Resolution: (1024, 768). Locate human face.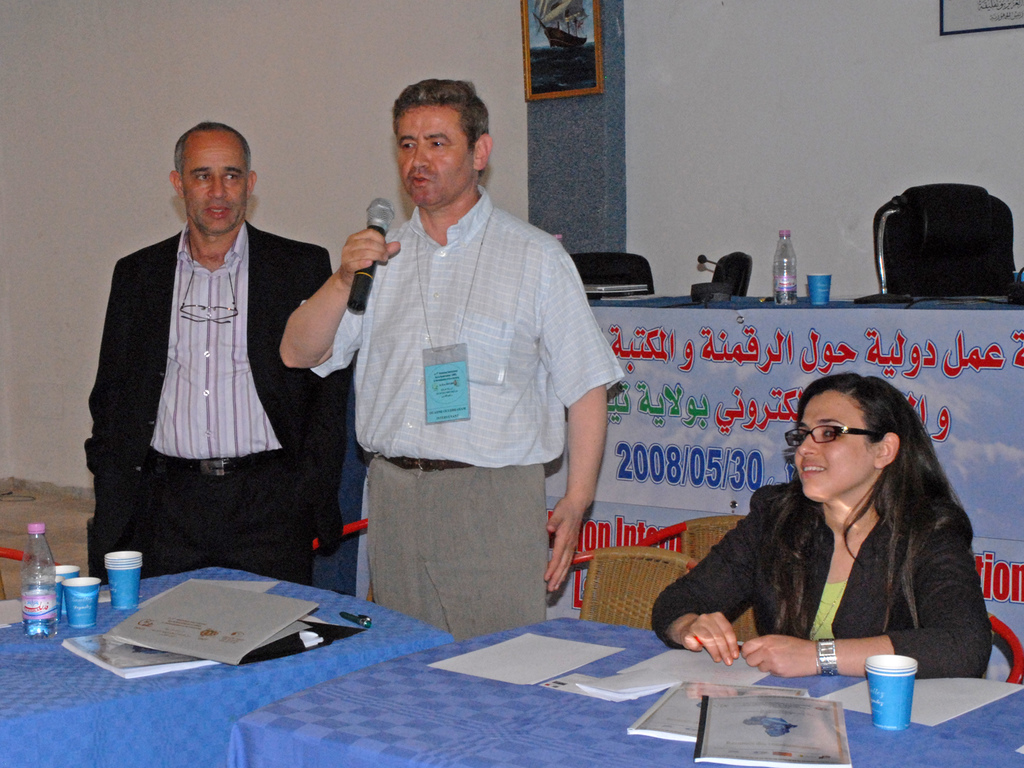
396:103:471:205.
